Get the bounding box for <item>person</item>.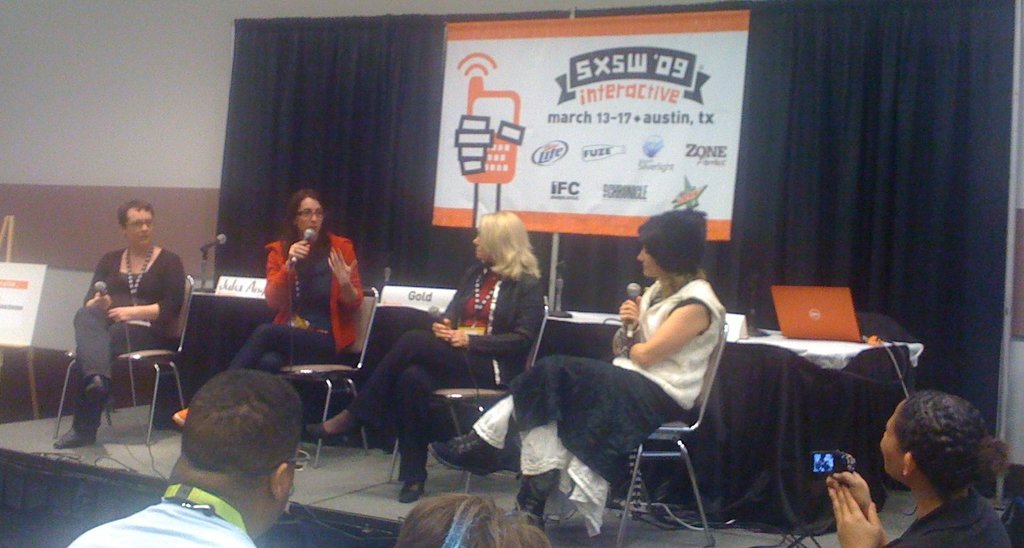
(left=252, top=182, right=358, bottom=386).
